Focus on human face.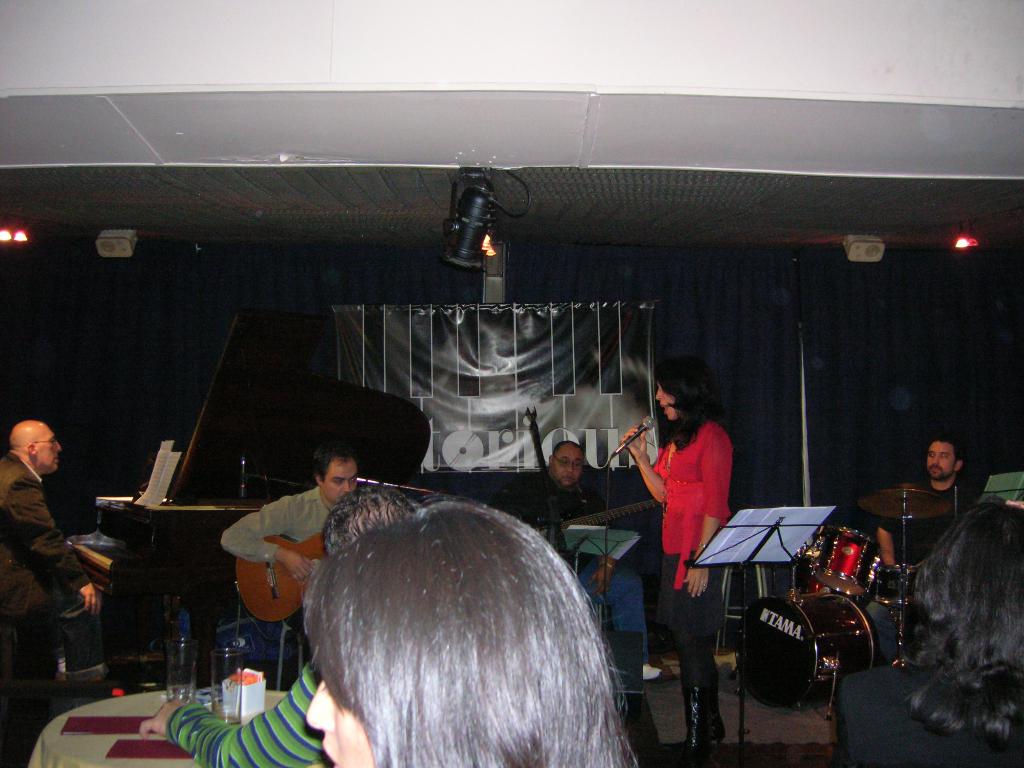
Focused at detection(654, 383, 674, 422).
